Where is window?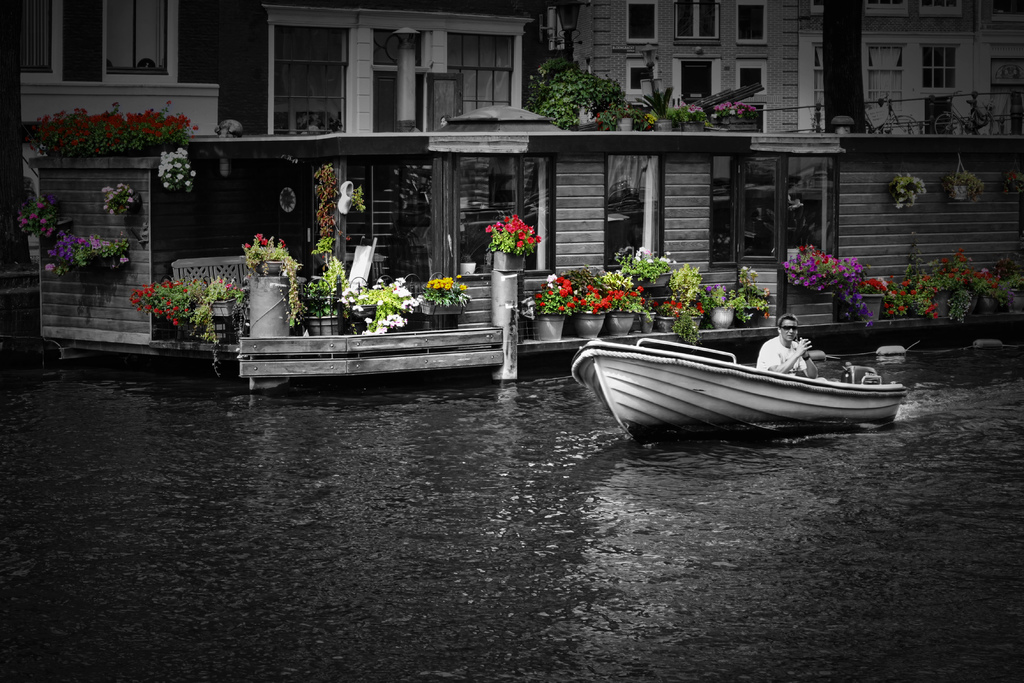
l=455, t=154, r=557, b=280.
